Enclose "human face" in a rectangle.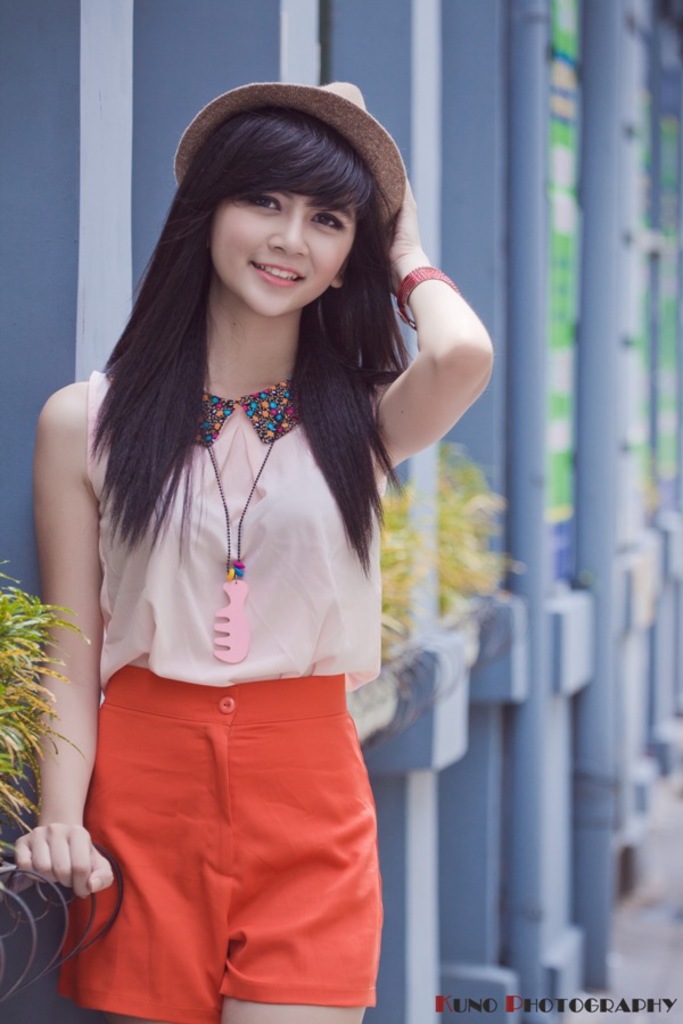
BBox(208, 184, 349, 316).
